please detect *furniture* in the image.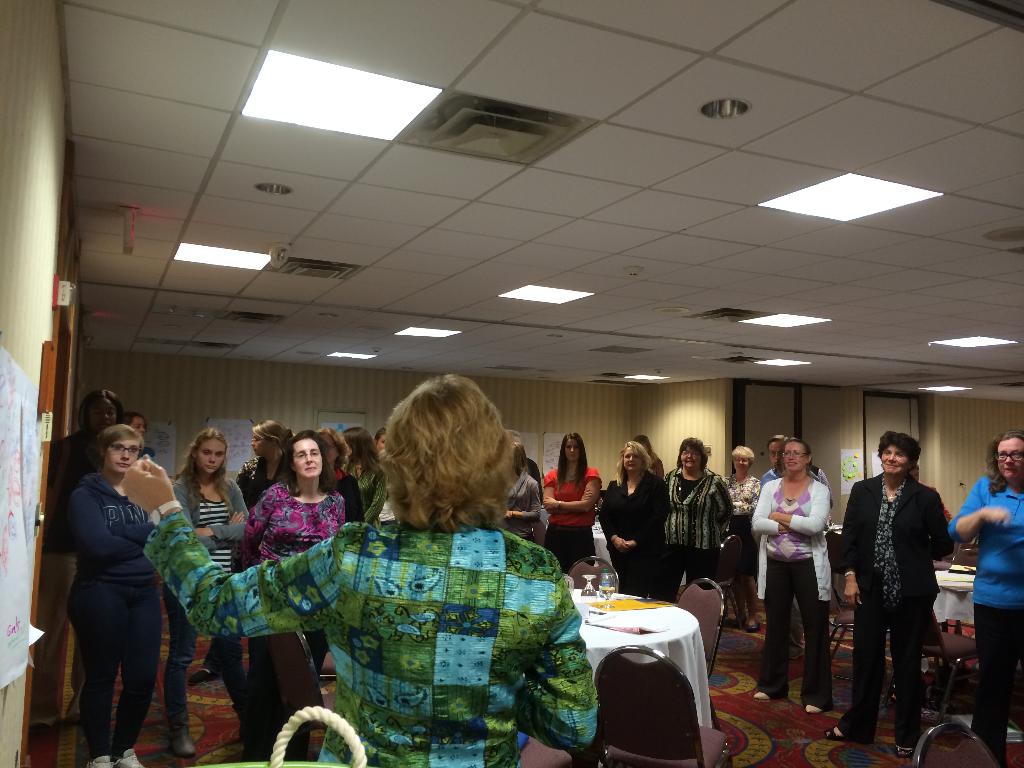
(x1=591, y1=637, x2=728, y2=767).
